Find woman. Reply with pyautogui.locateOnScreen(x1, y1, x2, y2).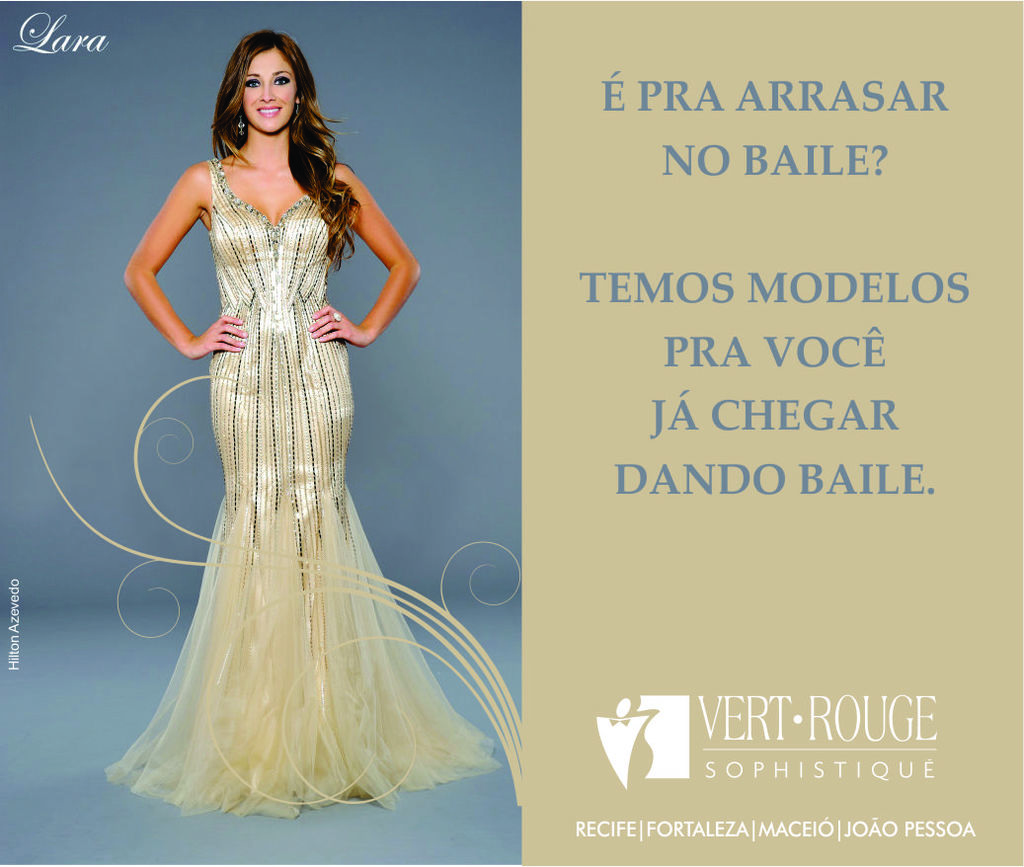
pyautogui.locateOnScreen(112, 39, 458, 795).
